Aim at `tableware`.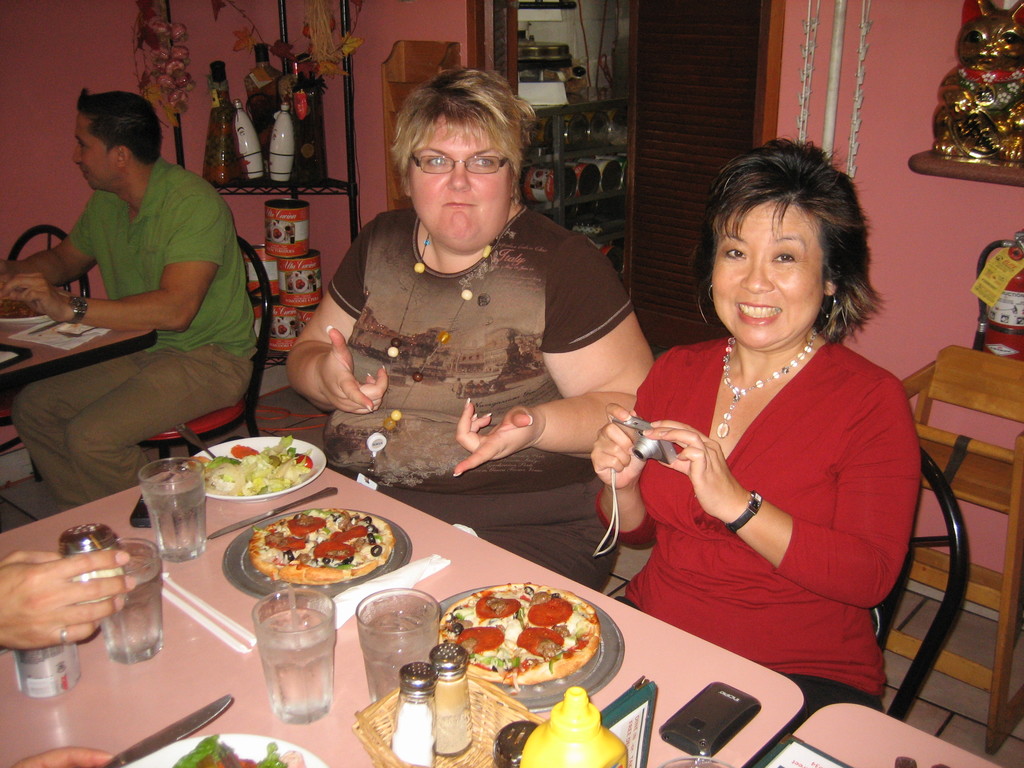
Aimed at region(430, 644, 475, 755).
